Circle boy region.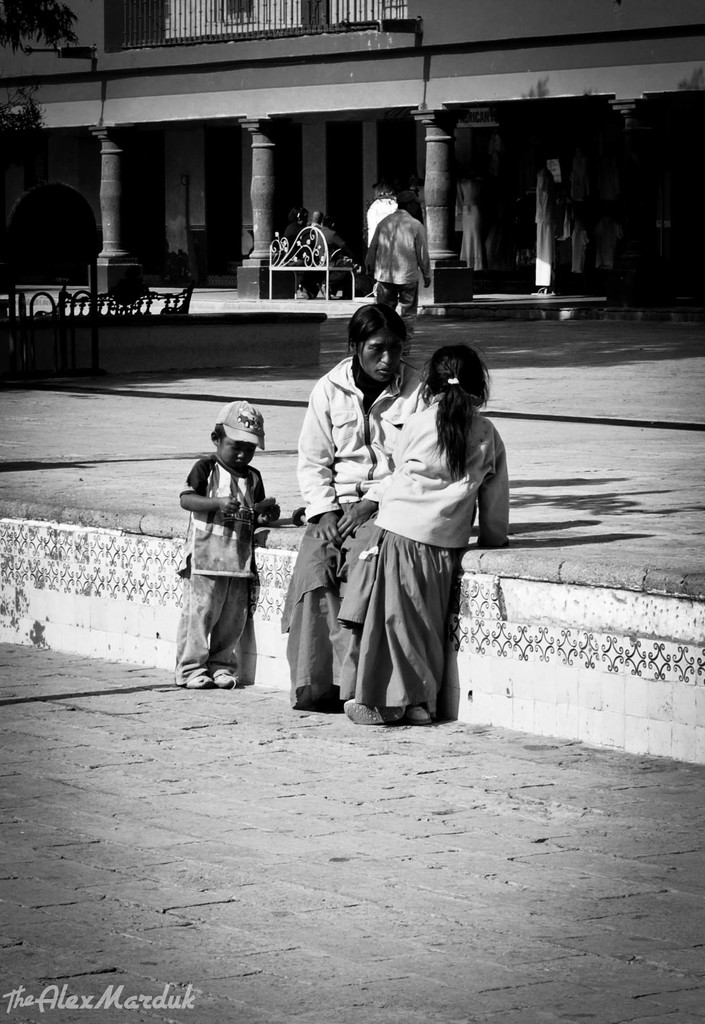
Region: x1=178, y1=399, x2=285, y2=690.
